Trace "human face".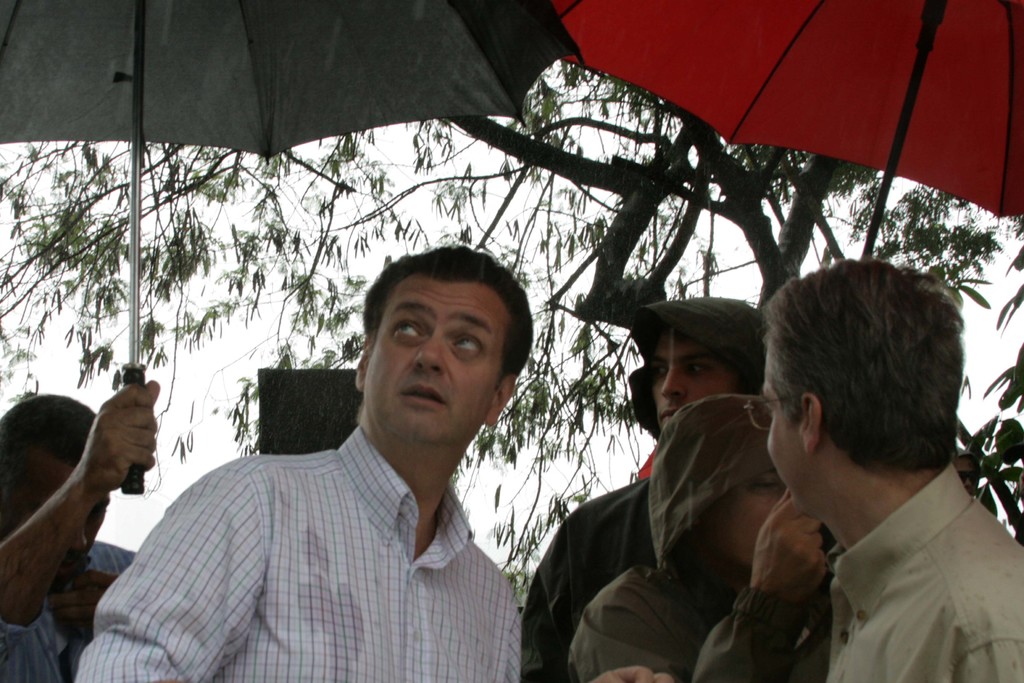
Traced to box=[358, 274, 509, 443].
